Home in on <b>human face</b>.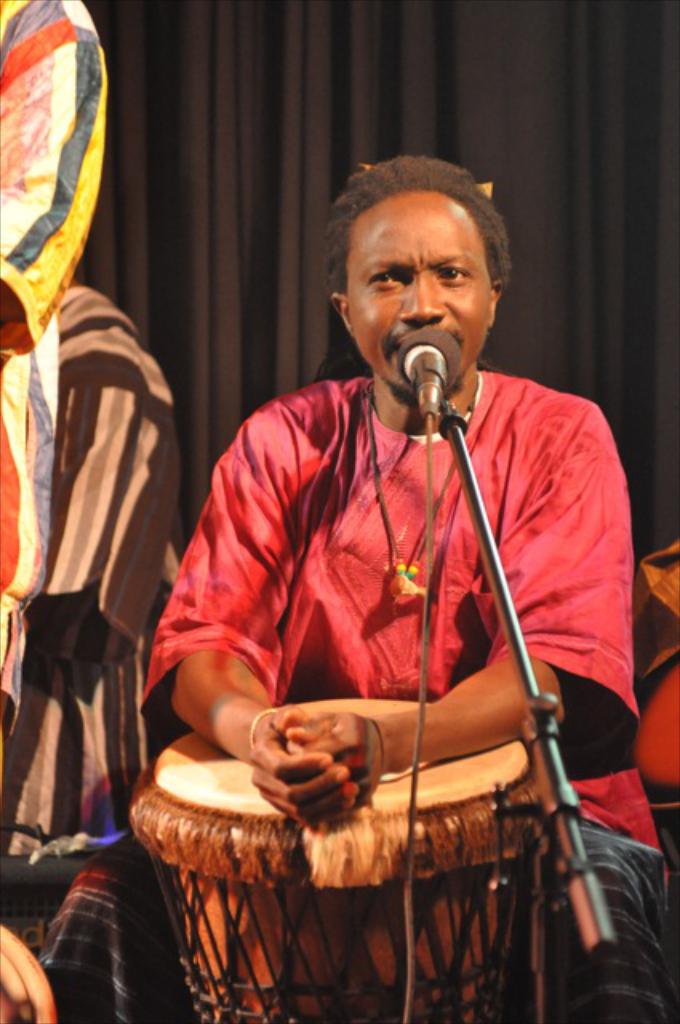
Homed in at (349,192,485,382).
